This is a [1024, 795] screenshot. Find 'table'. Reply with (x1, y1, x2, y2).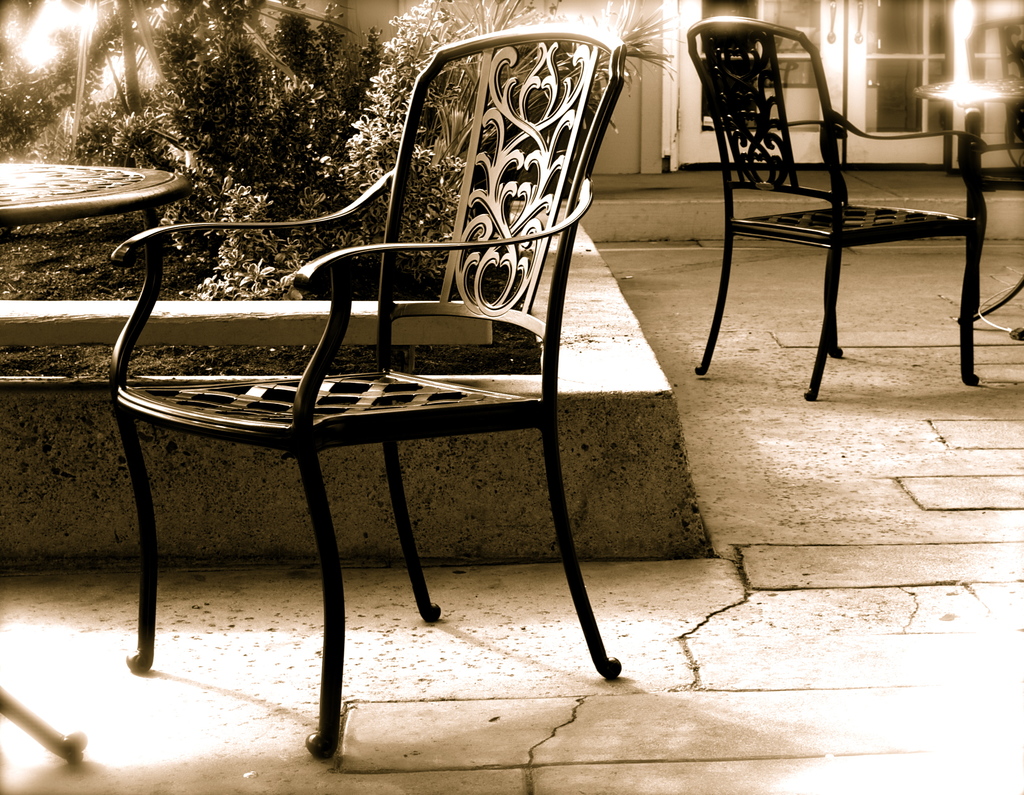
(0, 165, 189, 764).
